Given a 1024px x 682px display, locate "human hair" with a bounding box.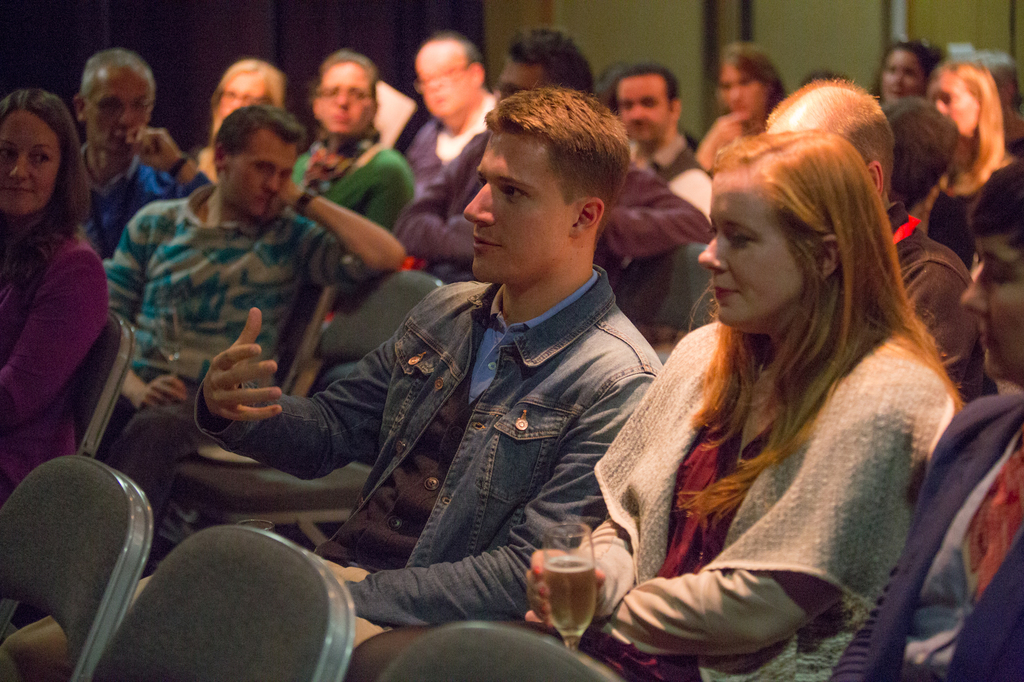
Located: {"x1": 606, "y1": 54, "x2": 682, "y2": 115}.
